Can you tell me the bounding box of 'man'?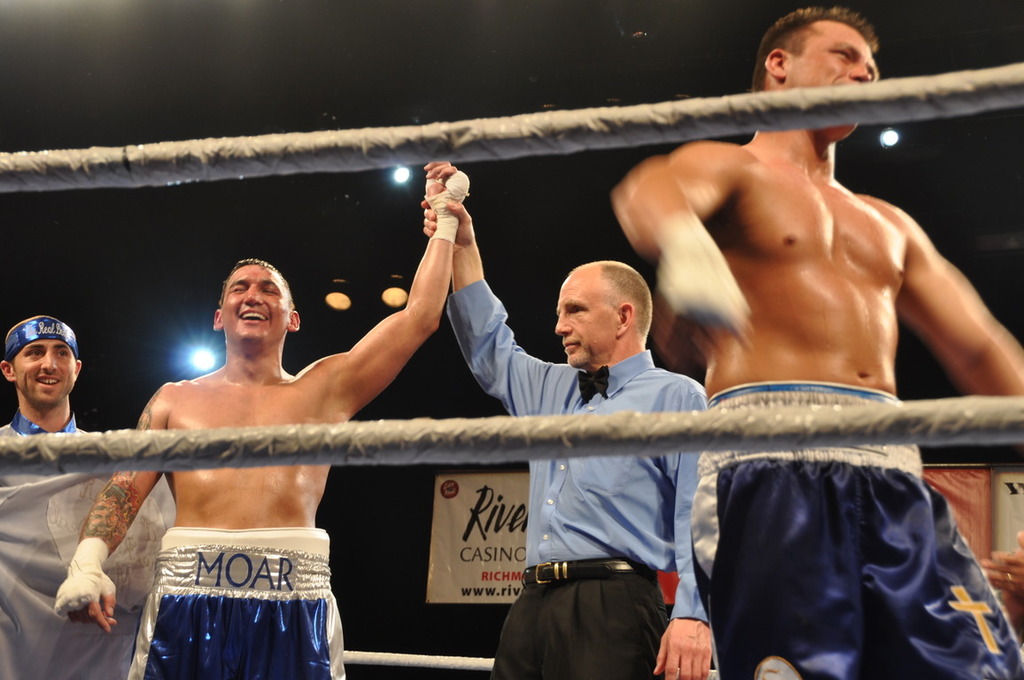
Rect(52, 162, 472, 679).
